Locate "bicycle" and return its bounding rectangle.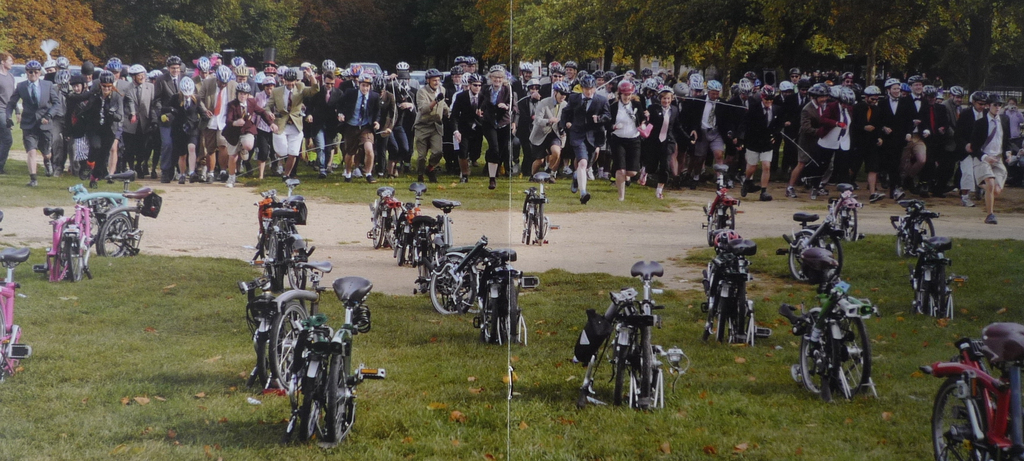
detection(913, 237, 959, 330).
